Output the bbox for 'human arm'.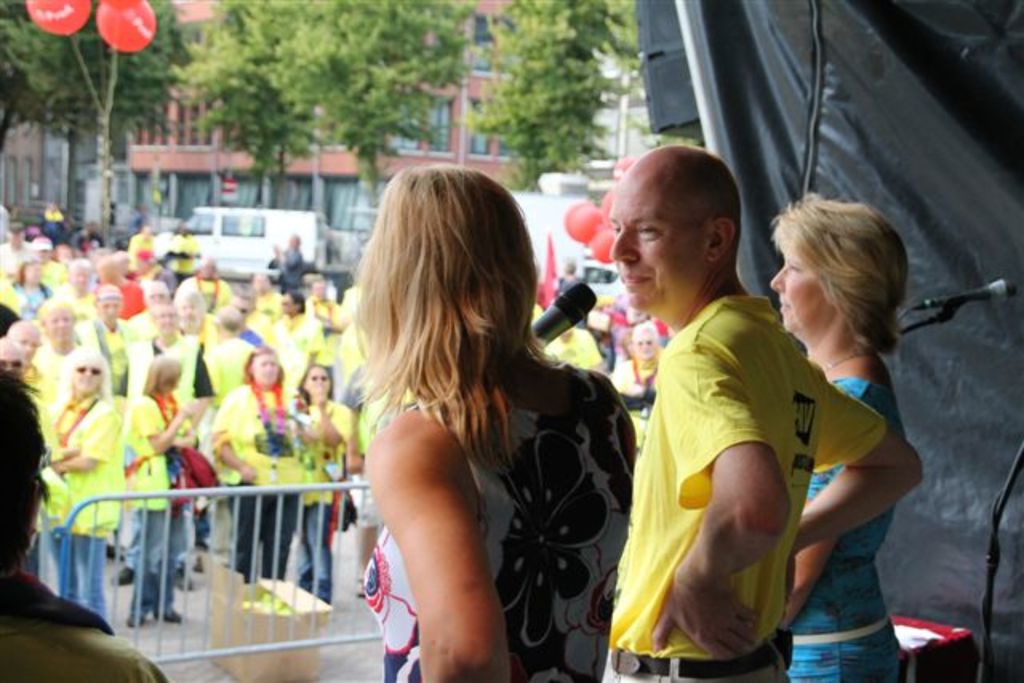
{"x1": 787, "y1": 459, "x2": 846, "y2": 624}.
